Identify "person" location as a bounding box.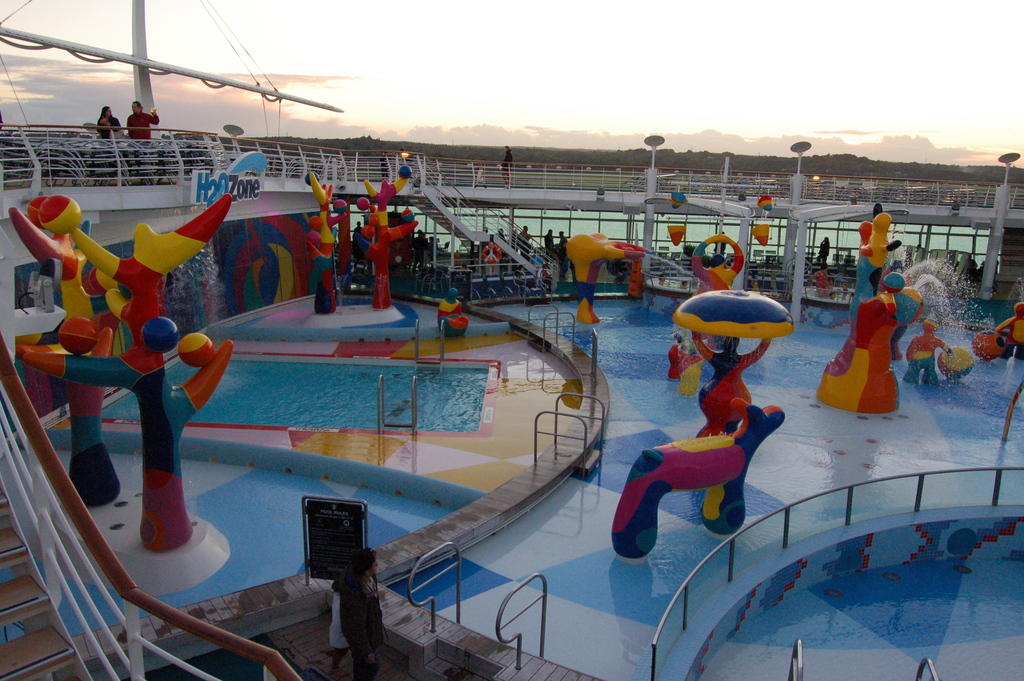
select_region(660, 272, 666, 285).
